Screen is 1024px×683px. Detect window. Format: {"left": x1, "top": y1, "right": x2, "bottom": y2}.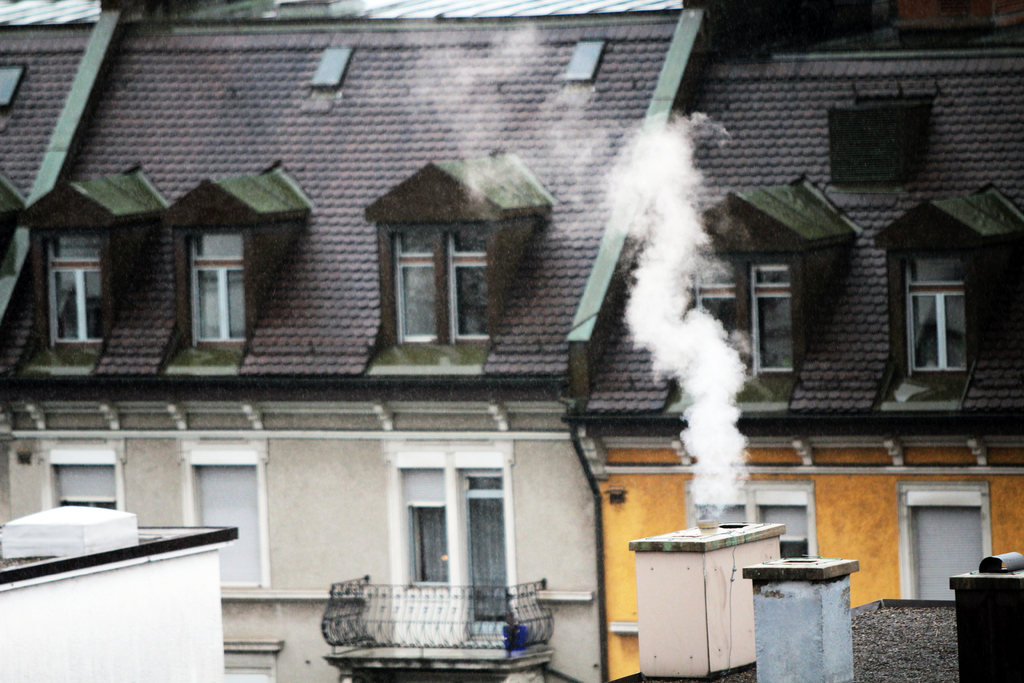
{"left": 680, "top": 196, "right": 805, "bottom": 399}.
